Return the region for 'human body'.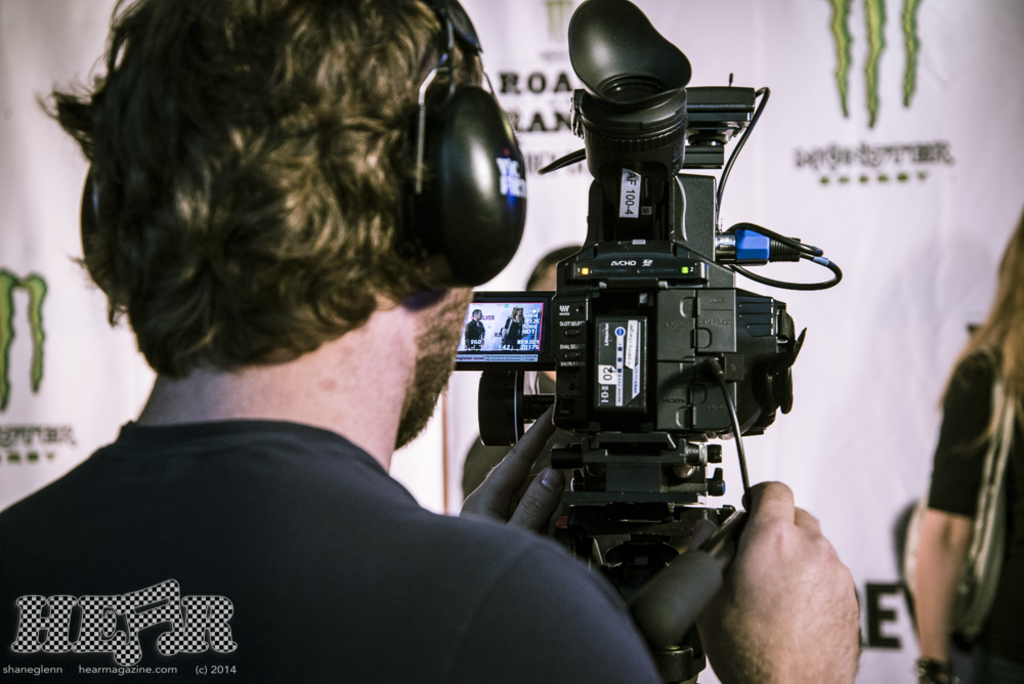
bbox(17, 15, 669, 665).
